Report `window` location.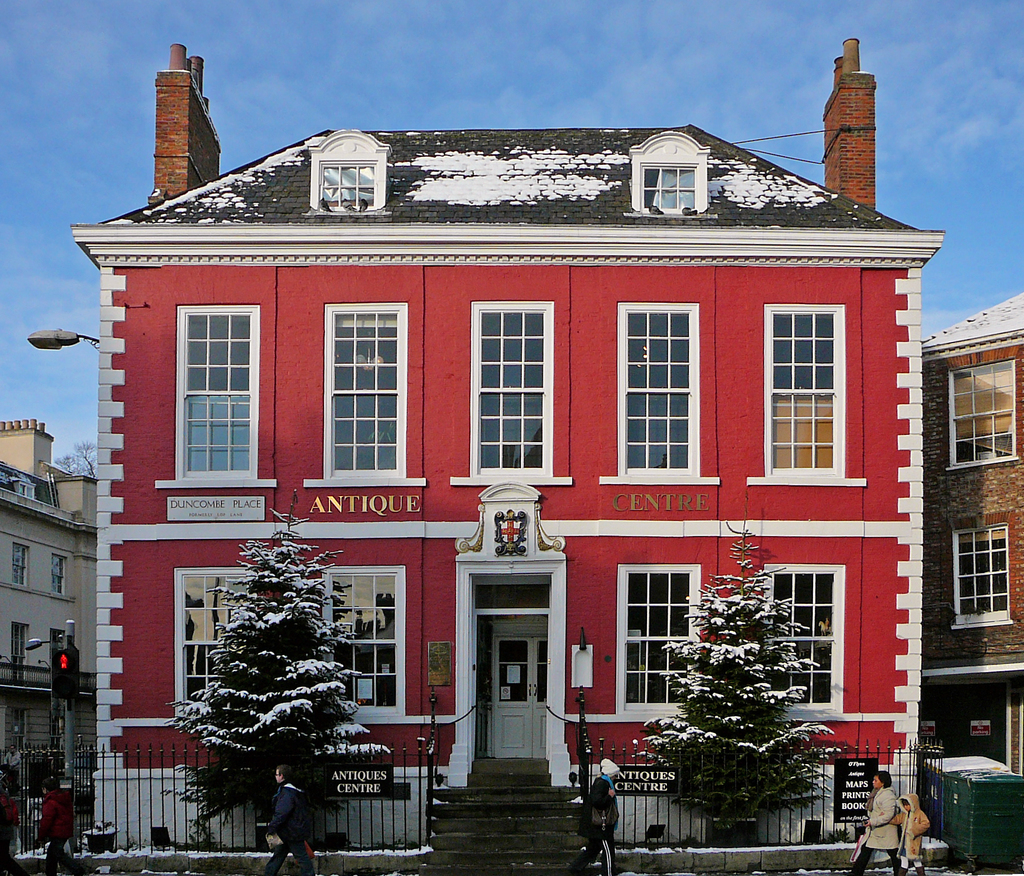
Report: <region>755, 558, 838, 713</region>.
